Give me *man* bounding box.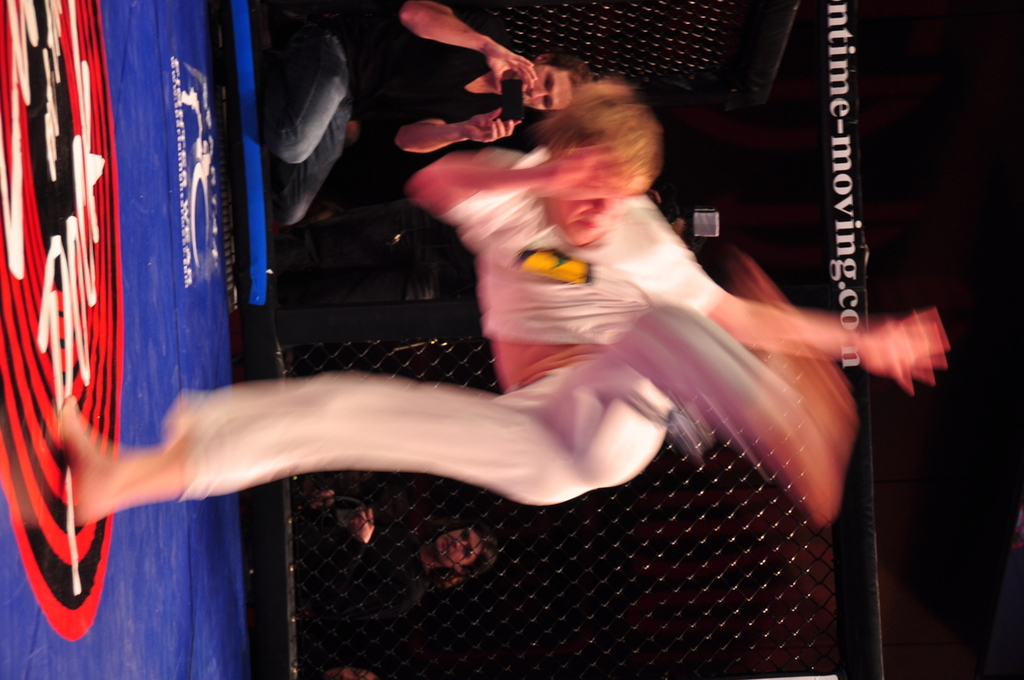
crop(231, 0, 597, 223).
